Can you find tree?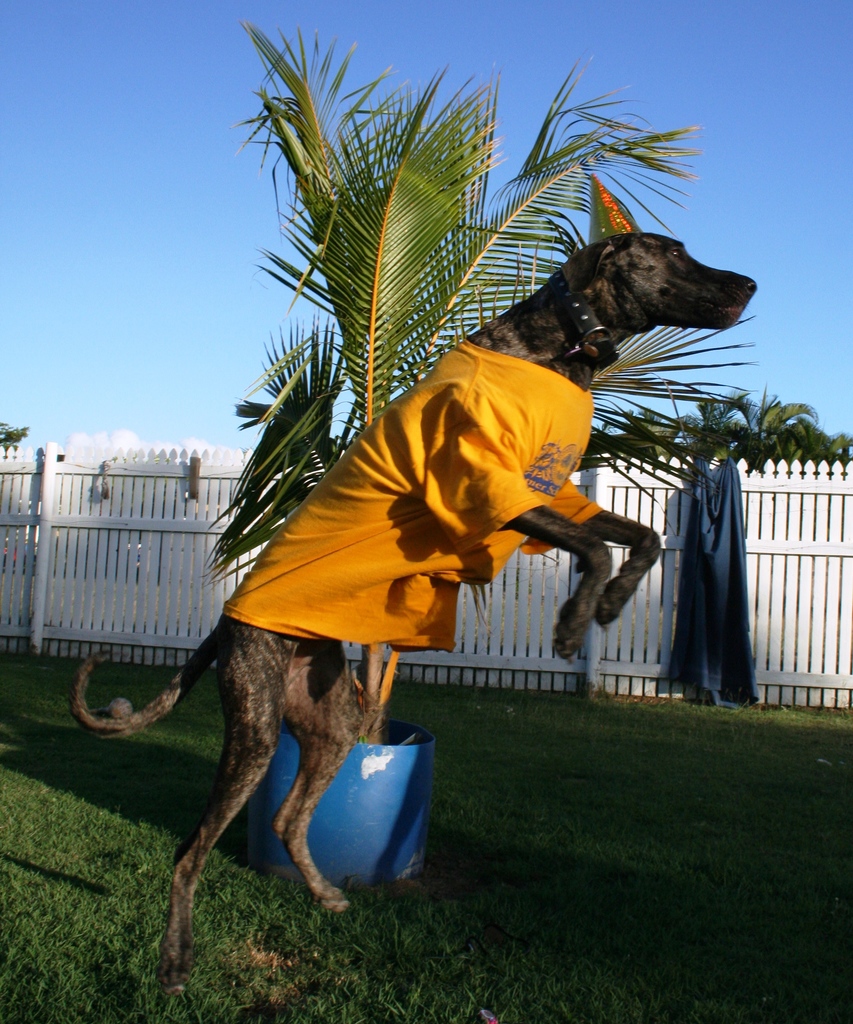
Yes, bounding box: Rect(718, 381, 852, 463).
